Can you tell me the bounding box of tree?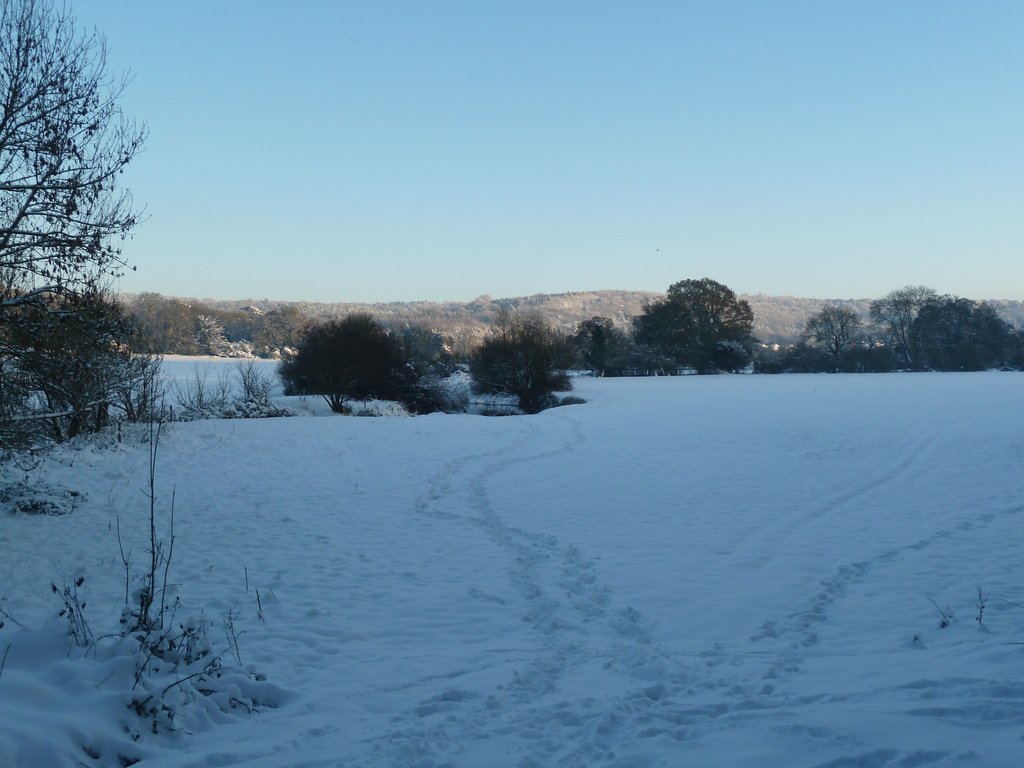
bbox=[62, 274, 181, 420].
